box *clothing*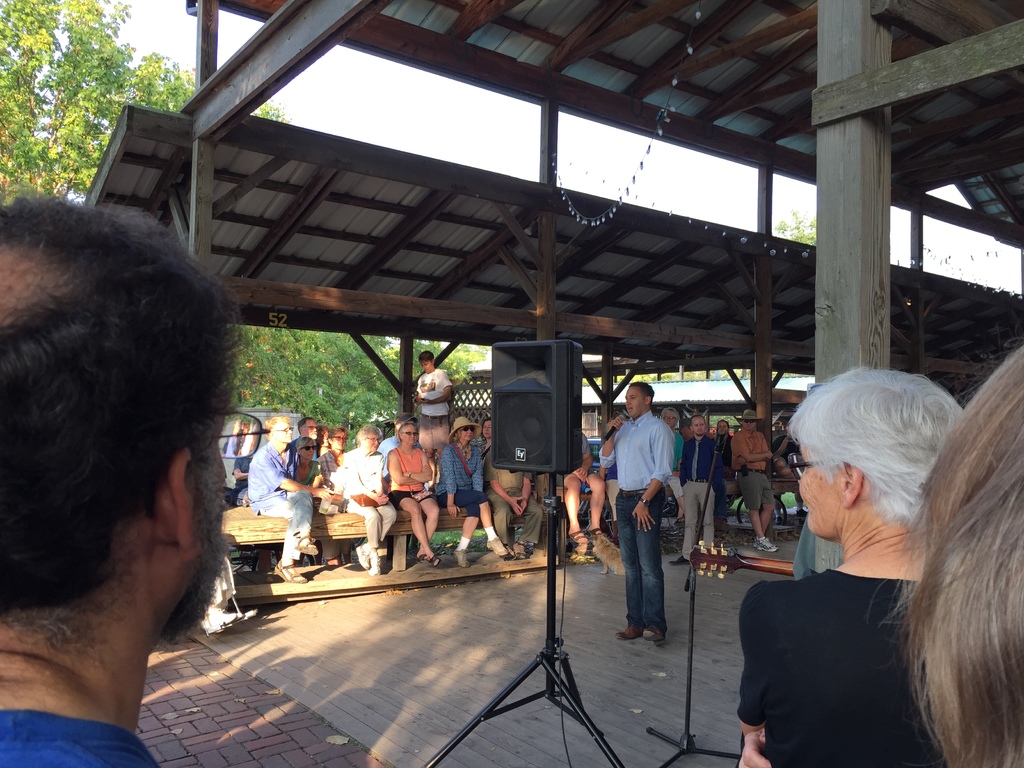
locate(251, 442, 314, 564)
